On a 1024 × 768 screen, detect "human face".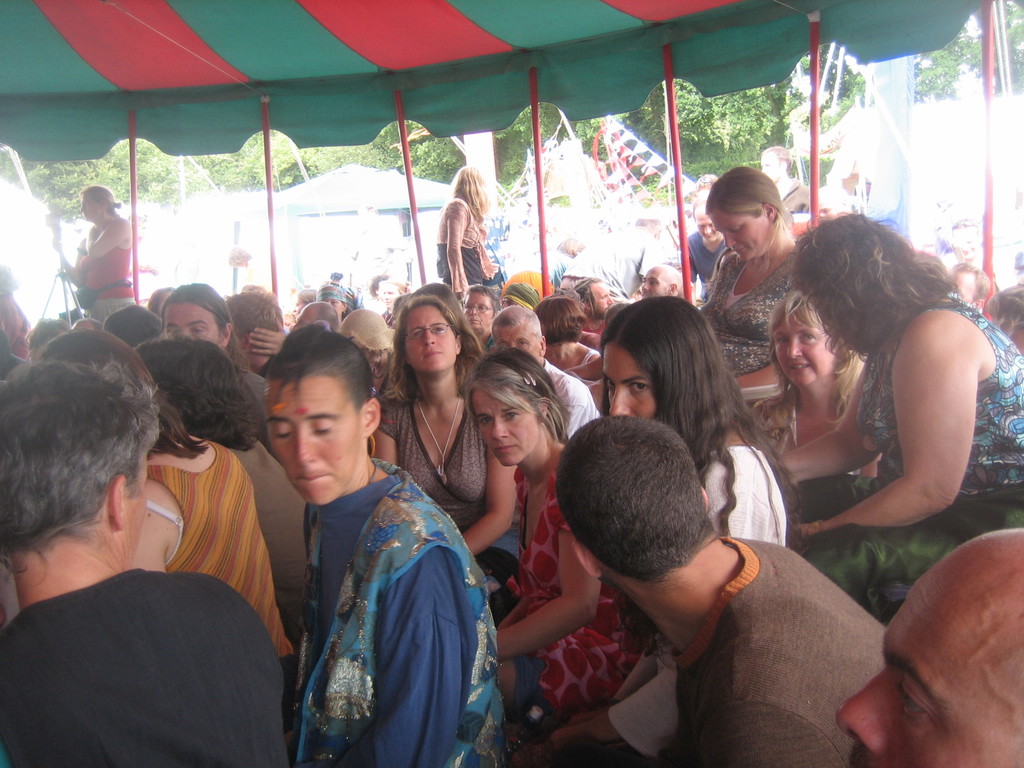
497 328 541 357.
